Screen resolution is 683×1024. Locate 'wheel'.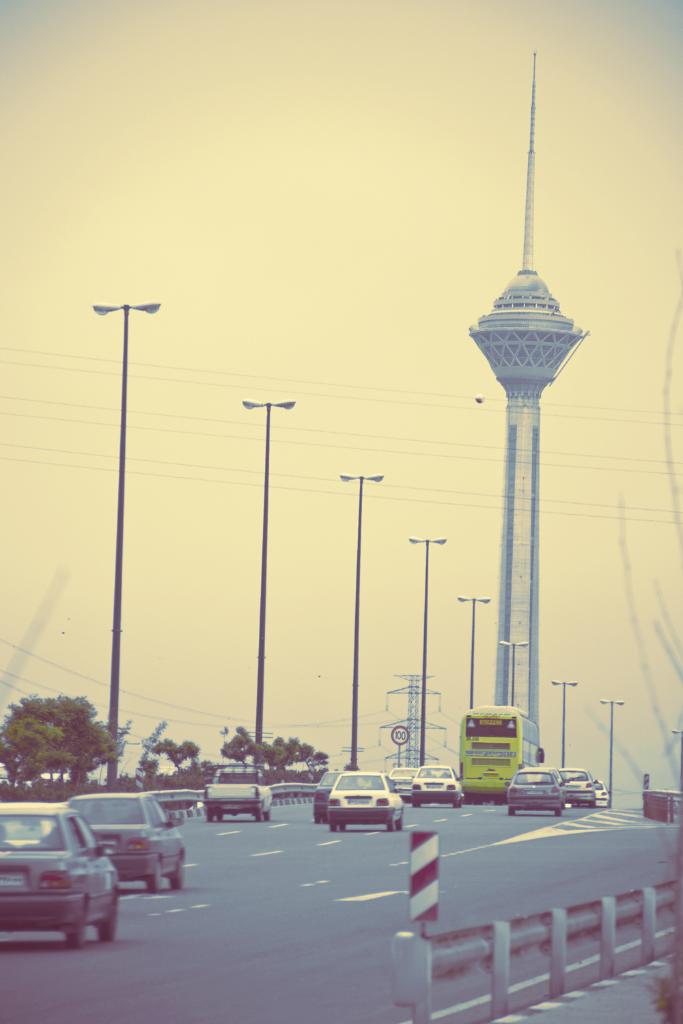
bbox=[456, 799, 462, 810].
